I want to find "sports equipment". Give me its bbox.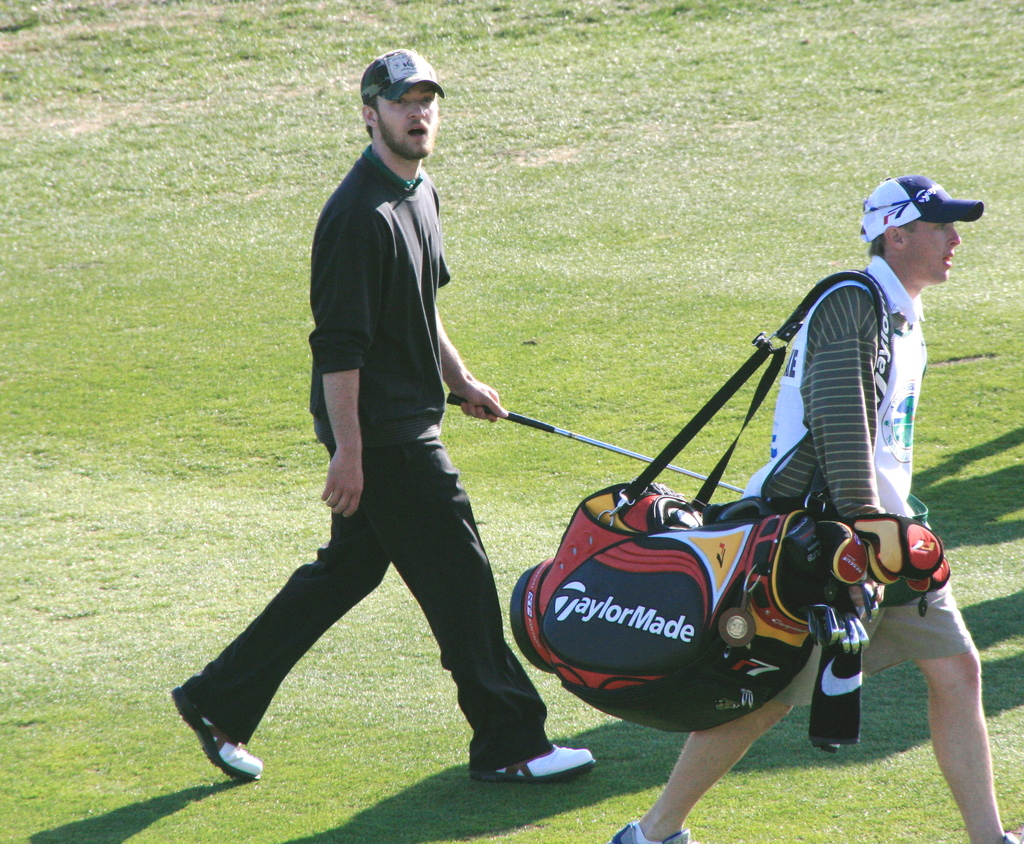
(167,682,264,783).
